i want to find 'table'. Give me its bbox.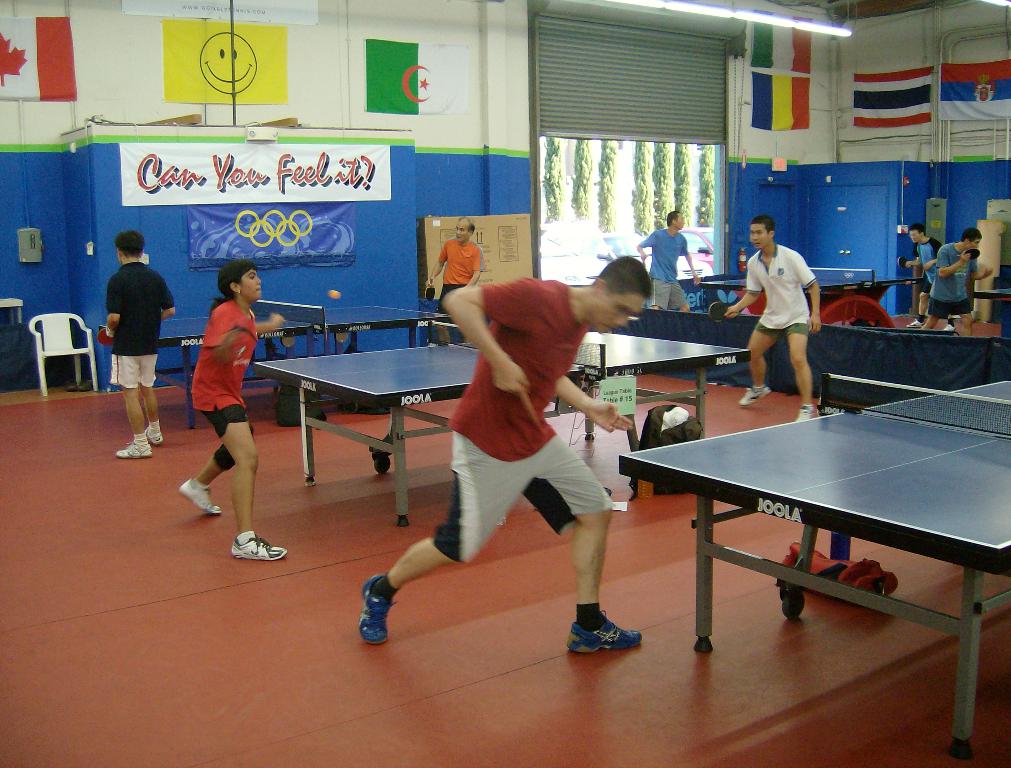
left=968, top=283, right=1010, bottom=341.
